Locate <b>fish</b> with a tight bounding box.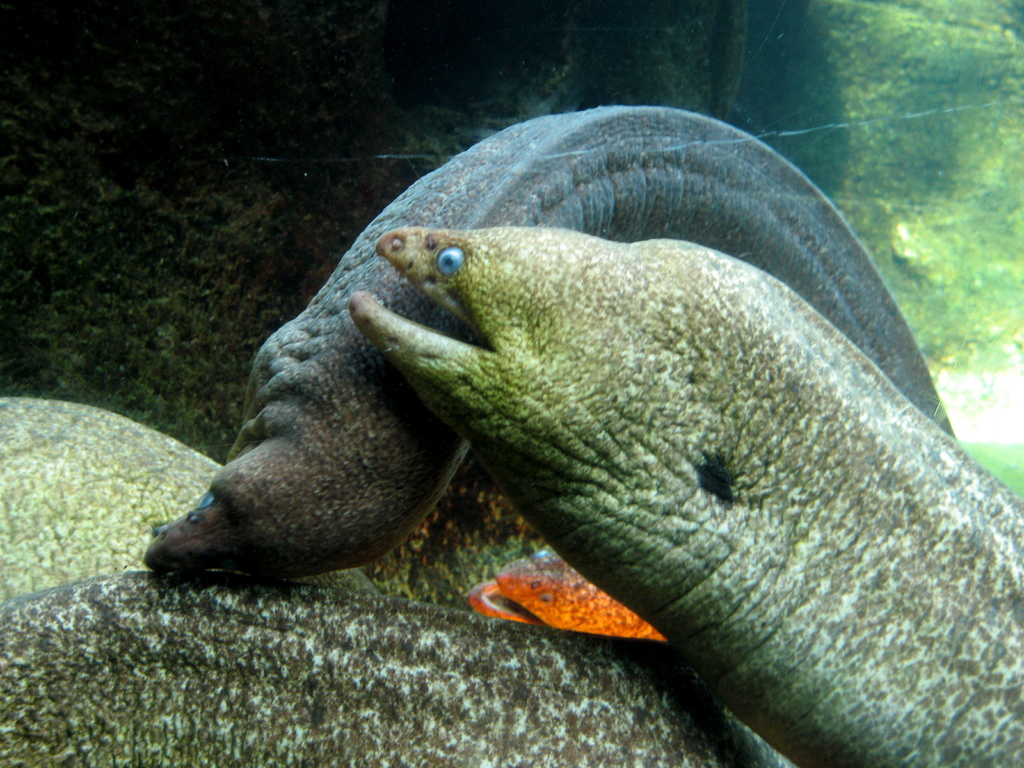
select_region(0, 393, 228, 596).
